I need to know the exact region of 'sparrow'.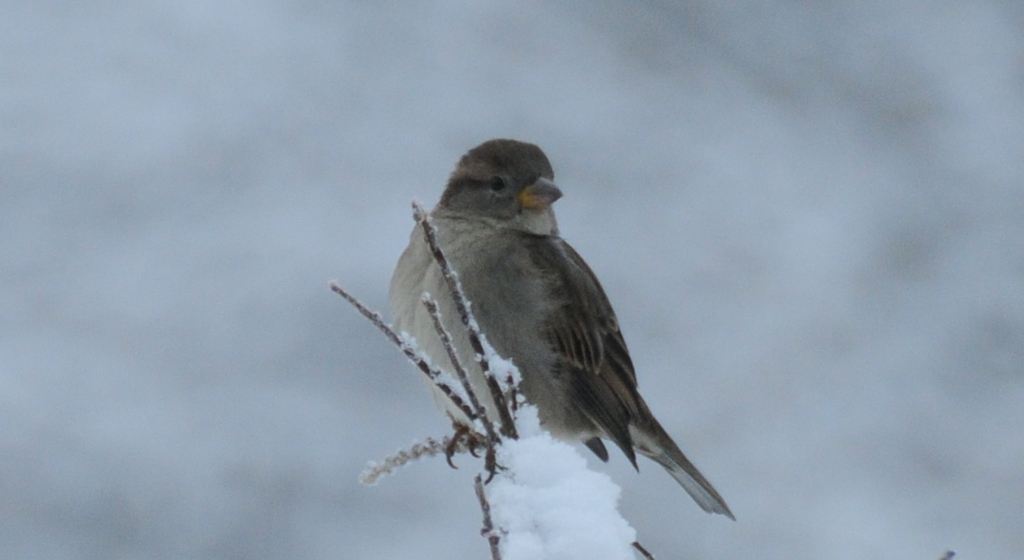
Region: (364, 130, 733, 537).
